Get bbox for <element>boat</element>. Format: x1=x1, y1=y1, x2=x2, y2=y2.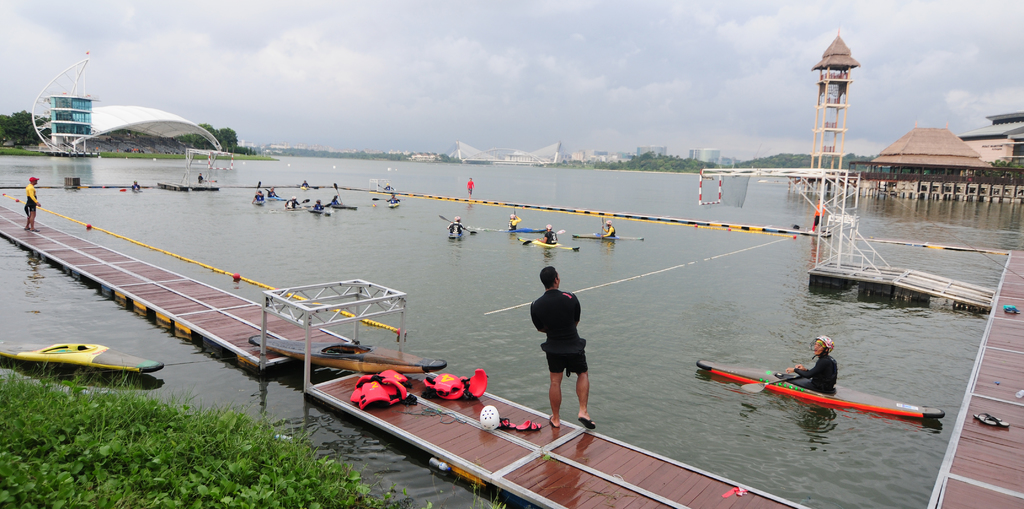
x1=691, y1=352, x2=948, y2=431.
